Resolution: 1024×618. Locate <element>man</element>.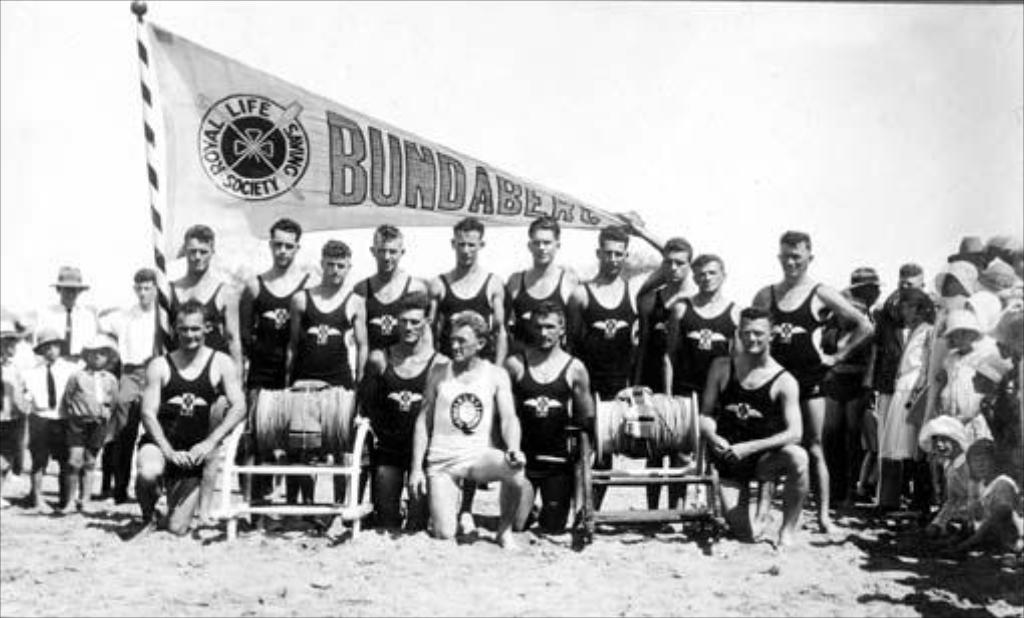
[x1=697, y1=307, x2=809, y2=544].
